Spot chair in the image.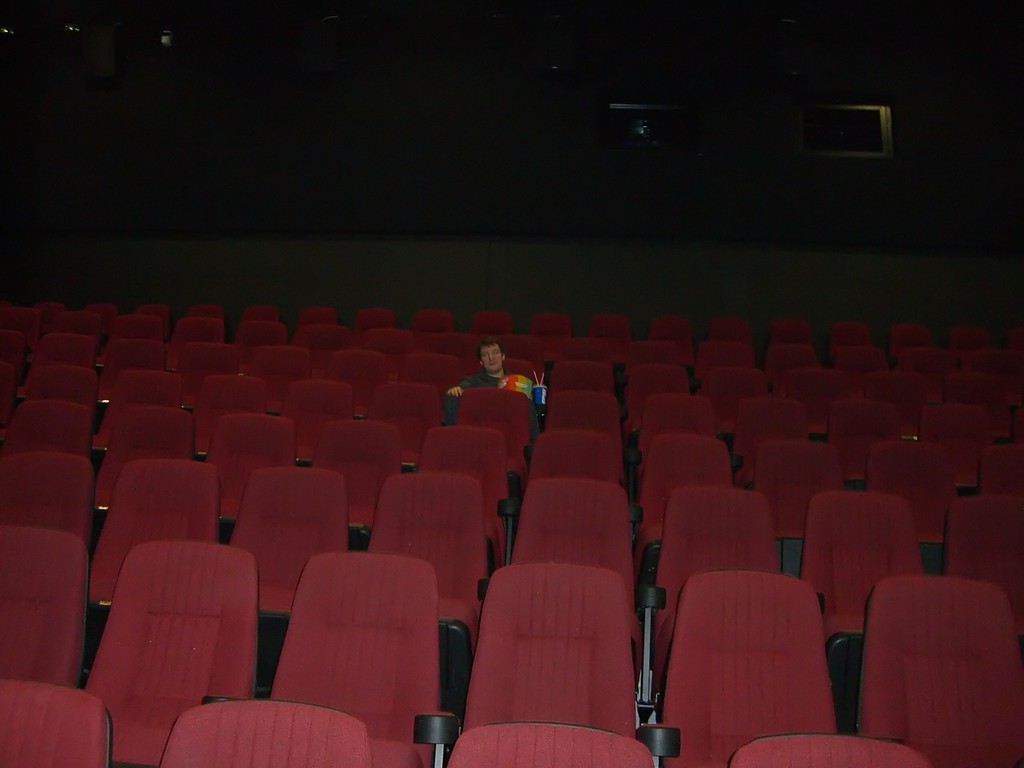
chair found at detection(513, 477, 652, 601).
